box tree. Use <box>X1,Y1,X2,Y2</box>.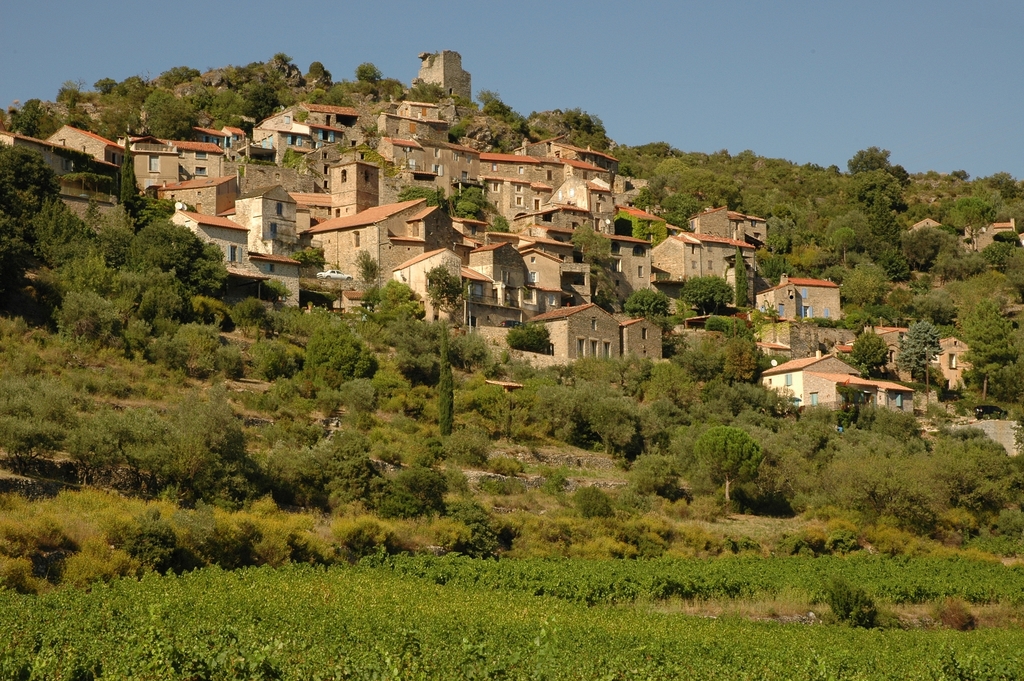
<box>847,140,909,185</box>.
